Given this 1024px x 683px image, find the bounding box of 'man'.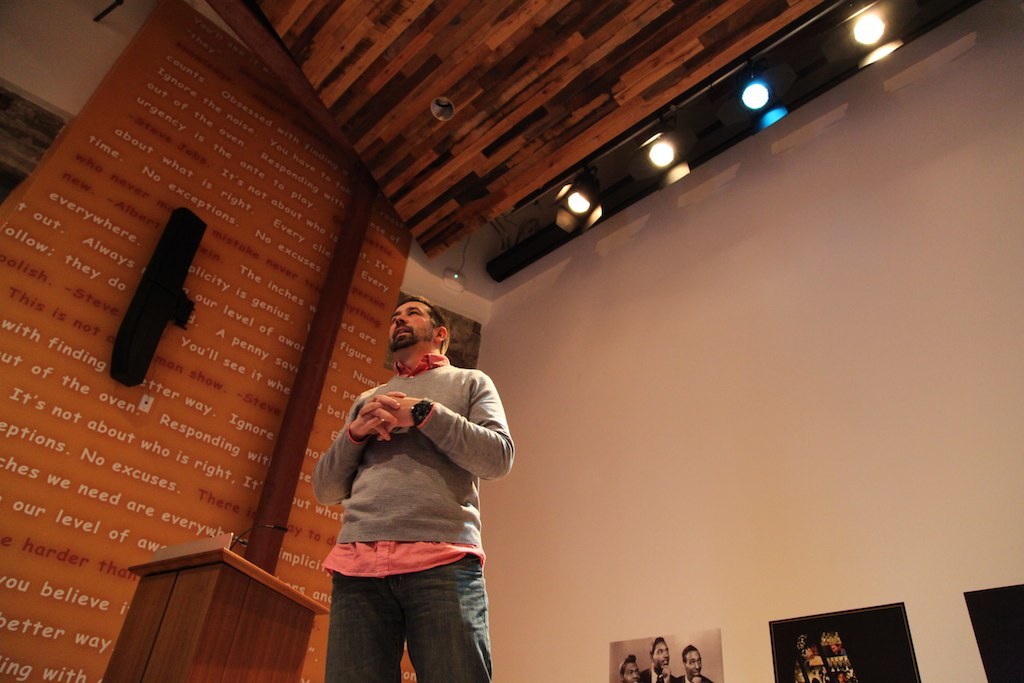
[675, 647, 712, 682].
